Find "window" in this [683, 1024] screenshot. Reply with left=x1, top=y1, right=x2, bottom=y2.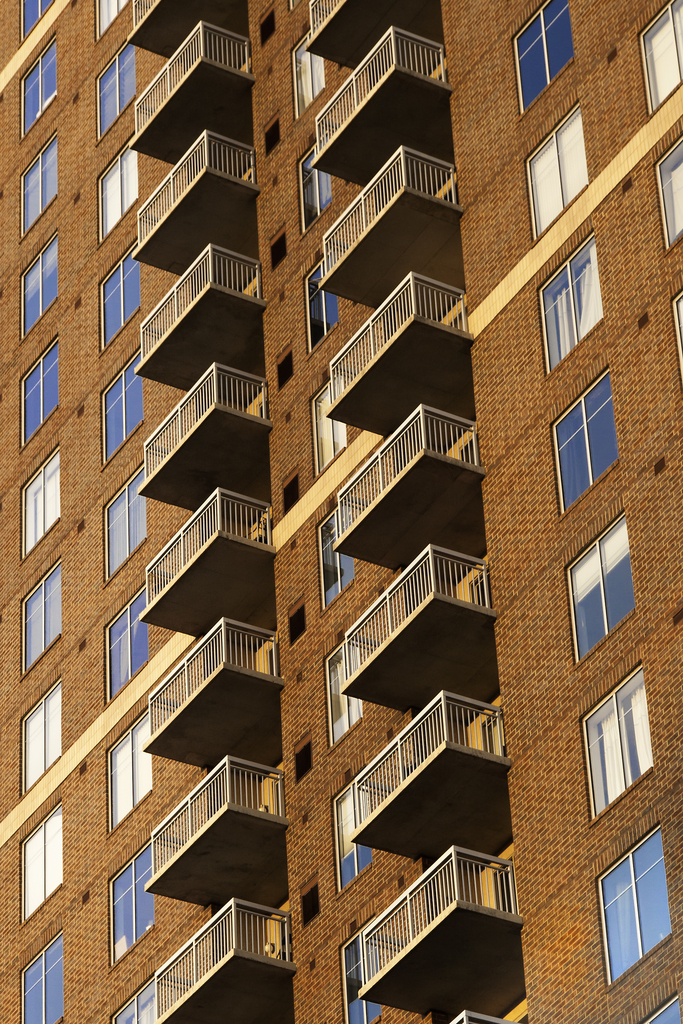
left=595, top=822, right=677, bottom=982.
